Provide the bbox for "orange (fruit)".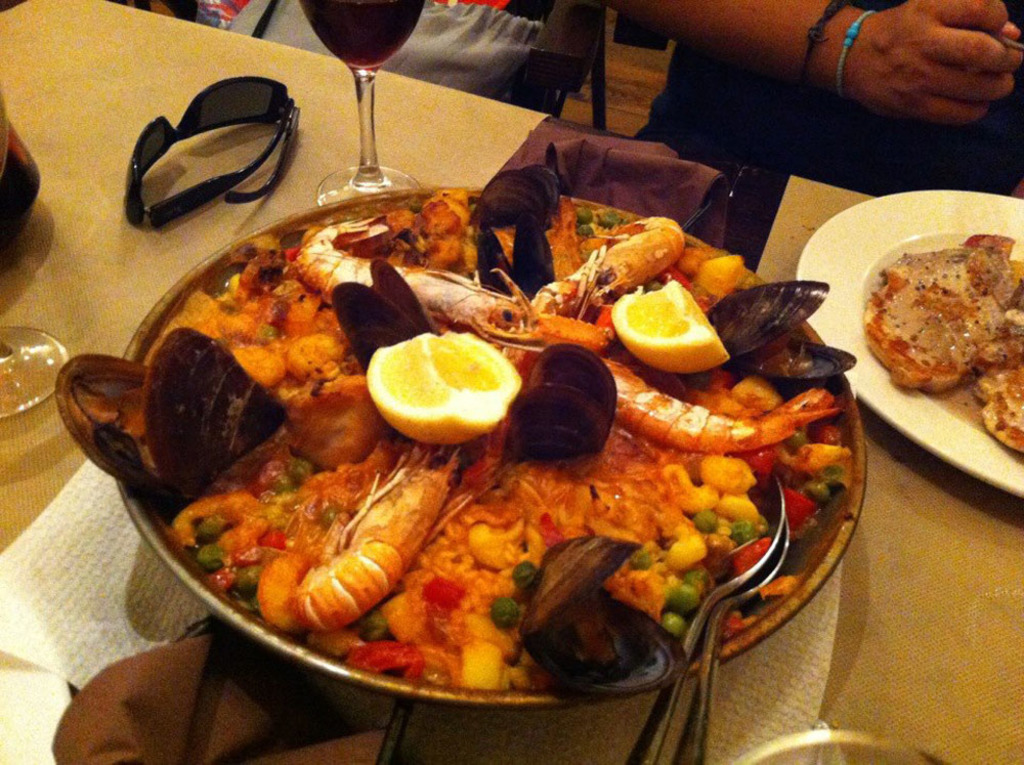
[x1=361, y1=335, x2=523, y2=448].
